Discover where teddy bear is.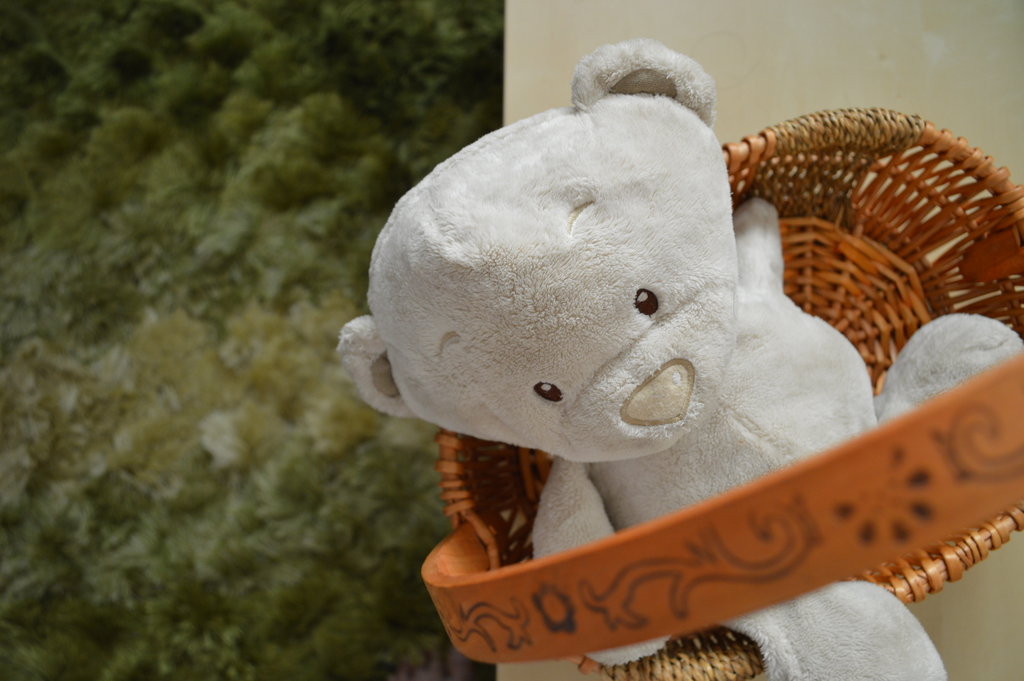
Discovered at bbox=[334, 34, 1023, 680].
